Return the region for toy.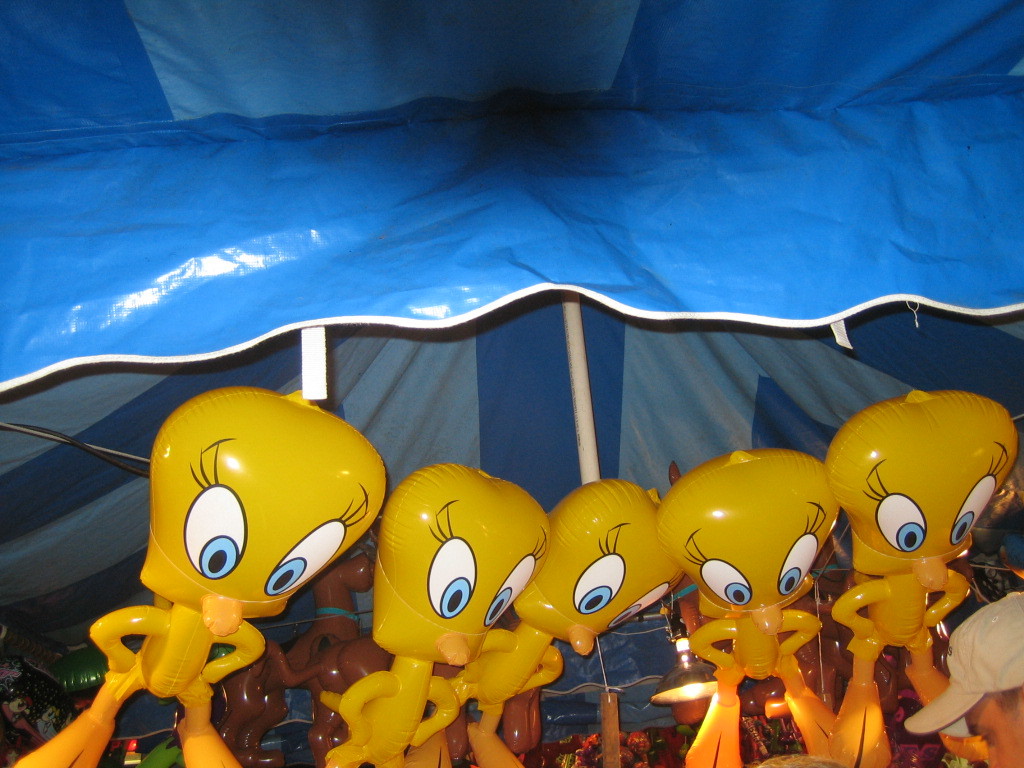
BBox(10, 384, 391, 767).
